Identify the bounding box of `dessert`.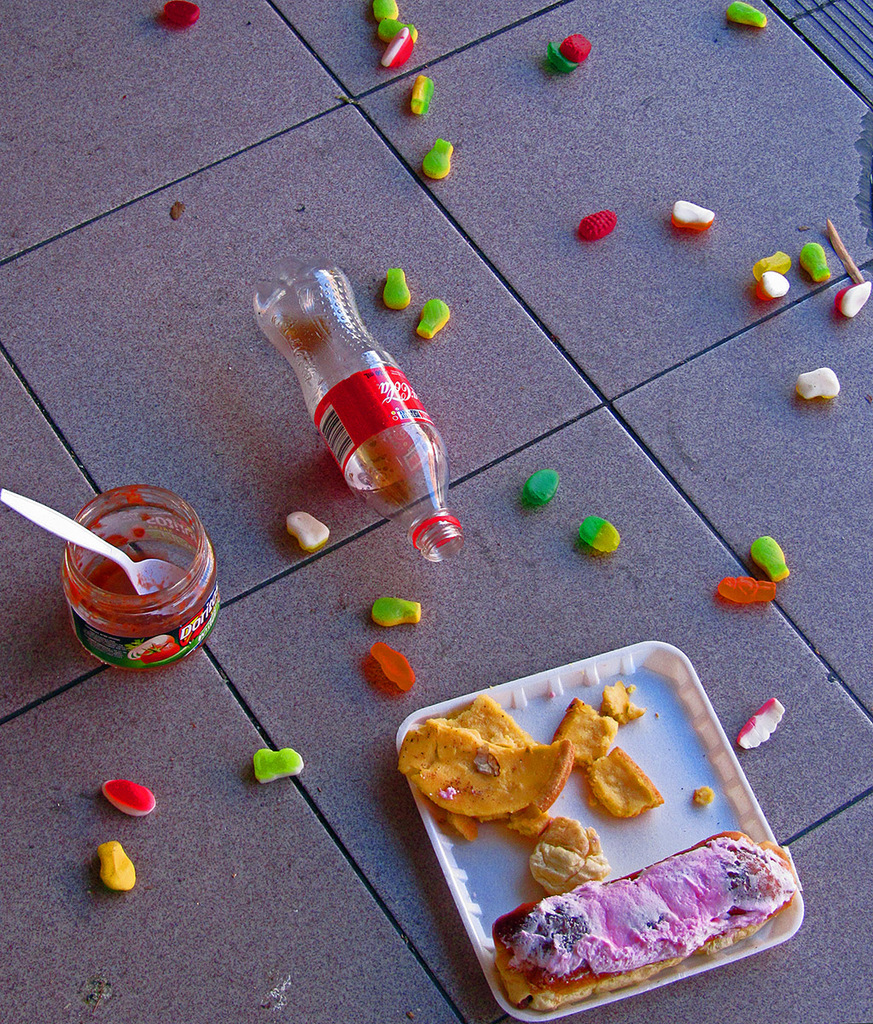
bbox=[587, 671, 643, 722].
